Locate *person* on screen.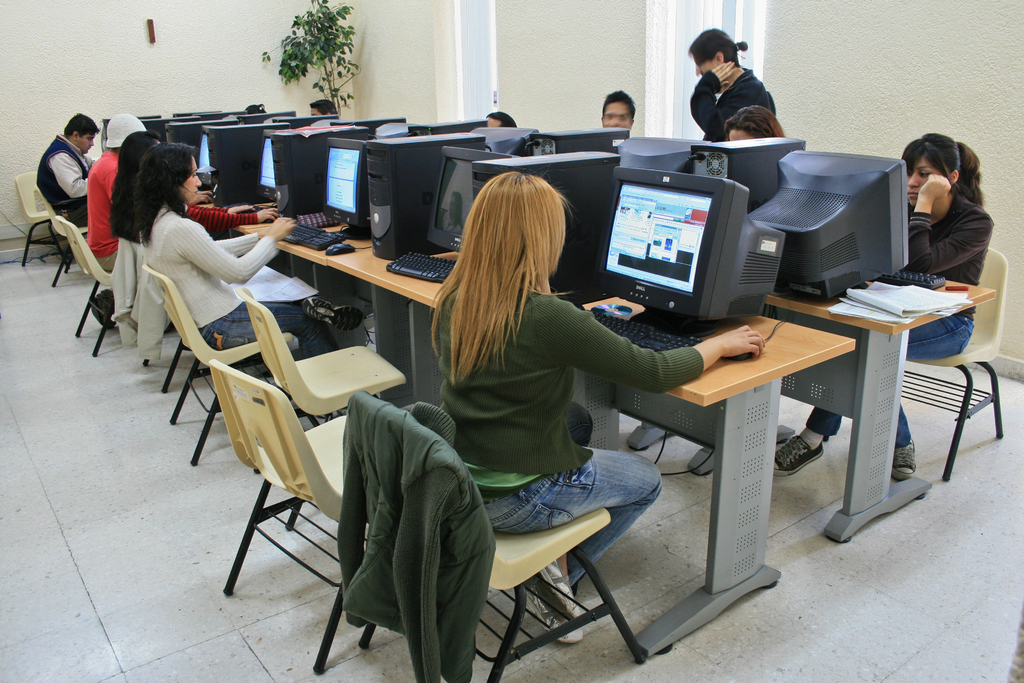
On screen at (x1=78, y1=120, x2=147, y2=281).
